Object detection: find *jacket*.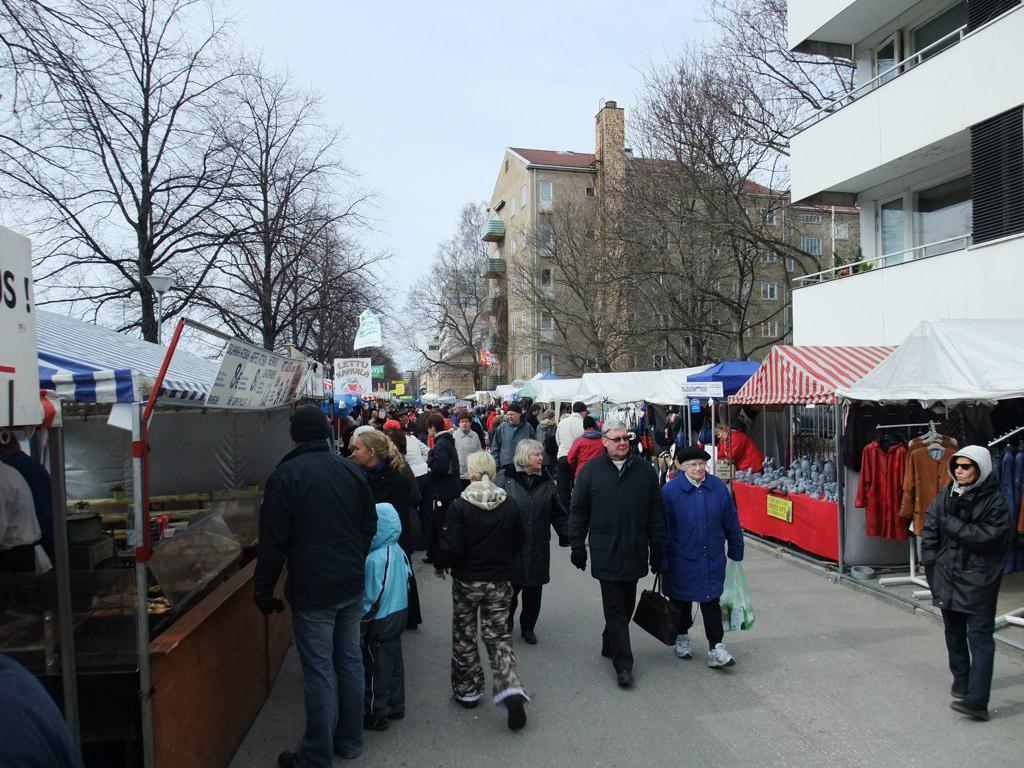
bbox(429, 479, 528, 583).
